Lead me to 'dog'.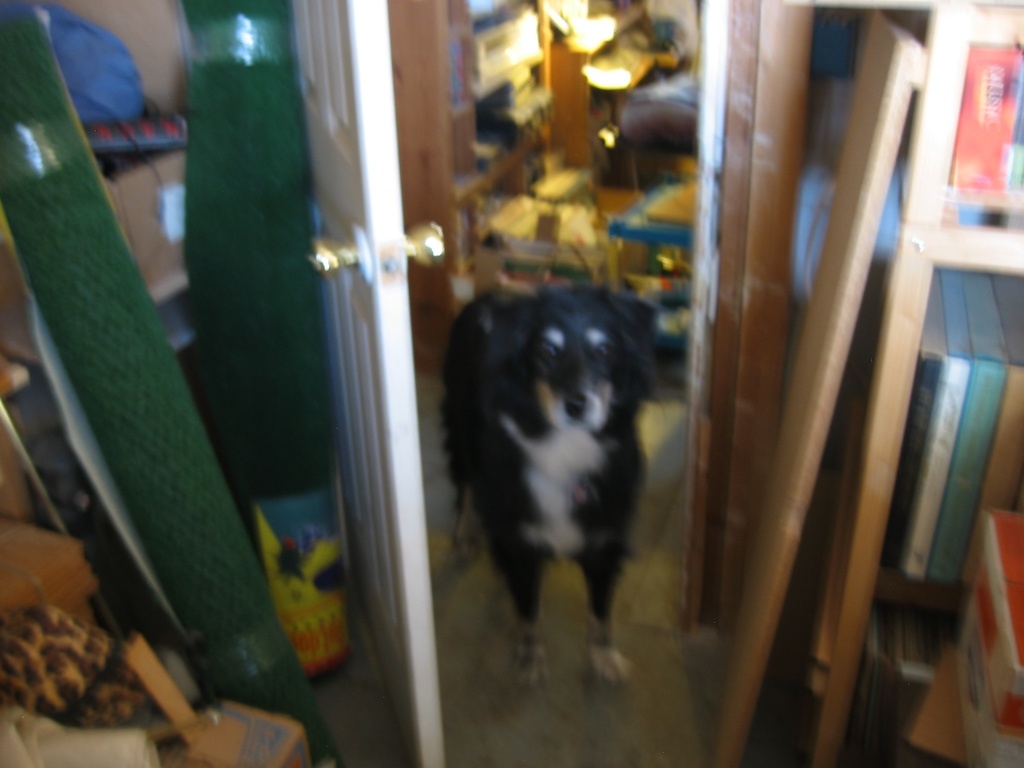
Lead to box(437, 284, 661, 688).
